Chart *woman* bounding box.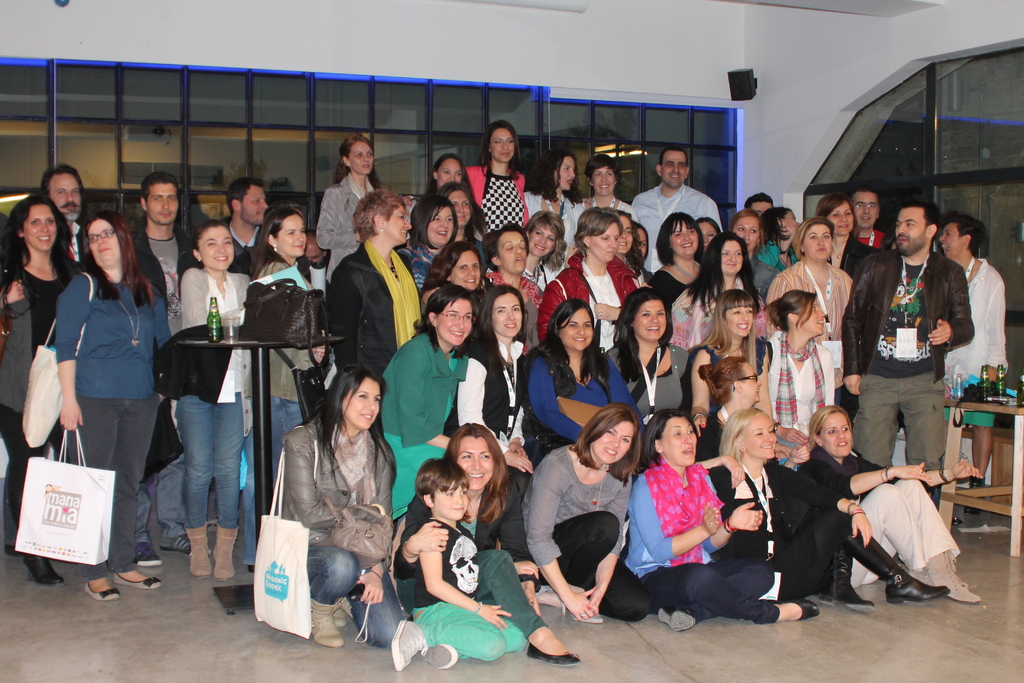
Charted: Rect(527, 210, 567, 288).
